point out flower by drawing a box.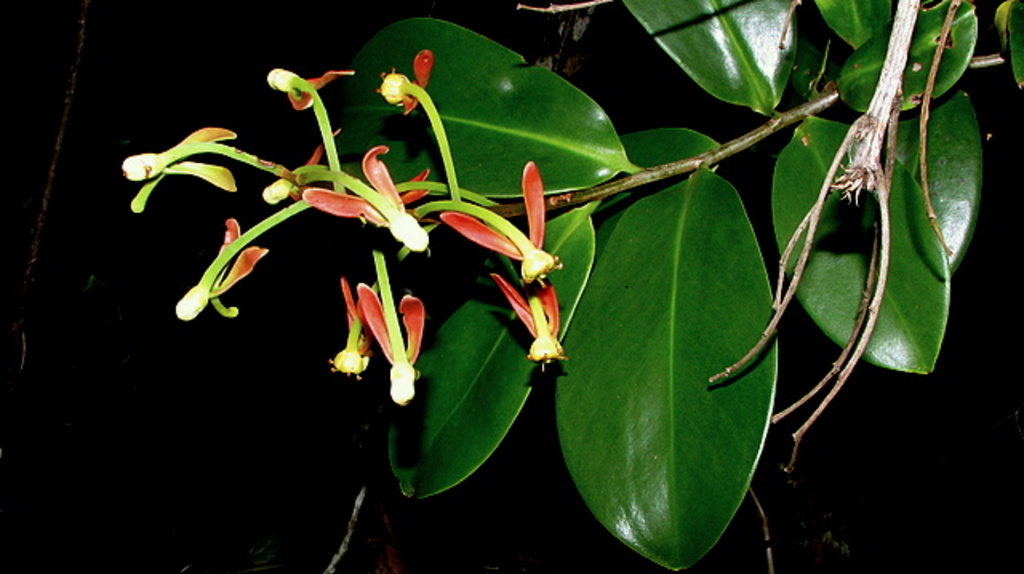
[442, 157, 565, 281].
